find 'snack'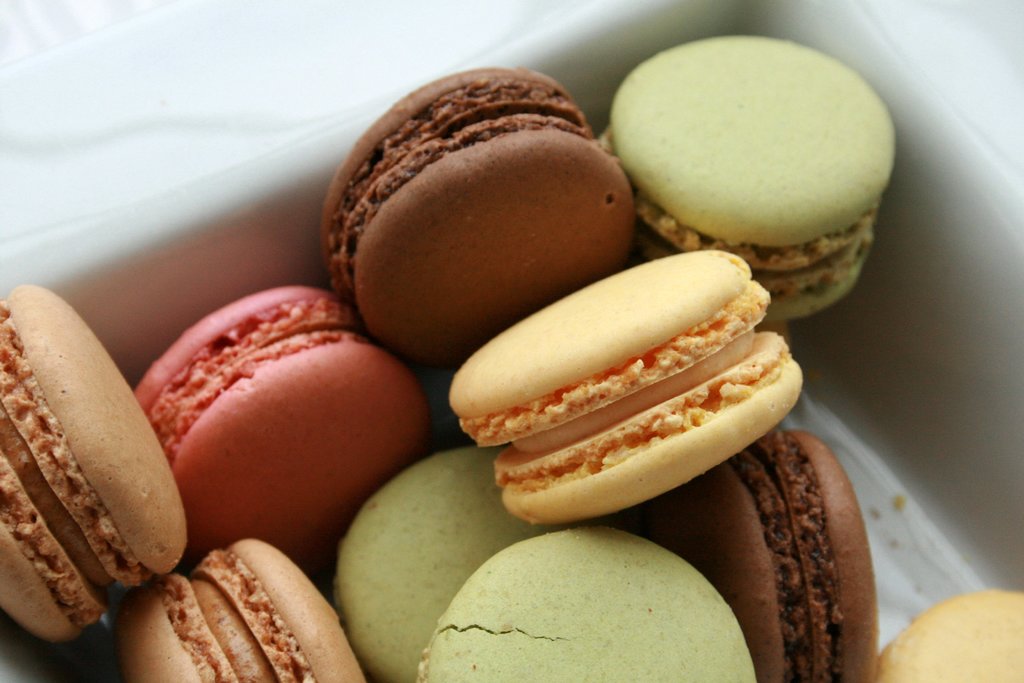
bbox=[597, 31, 899, 320]
